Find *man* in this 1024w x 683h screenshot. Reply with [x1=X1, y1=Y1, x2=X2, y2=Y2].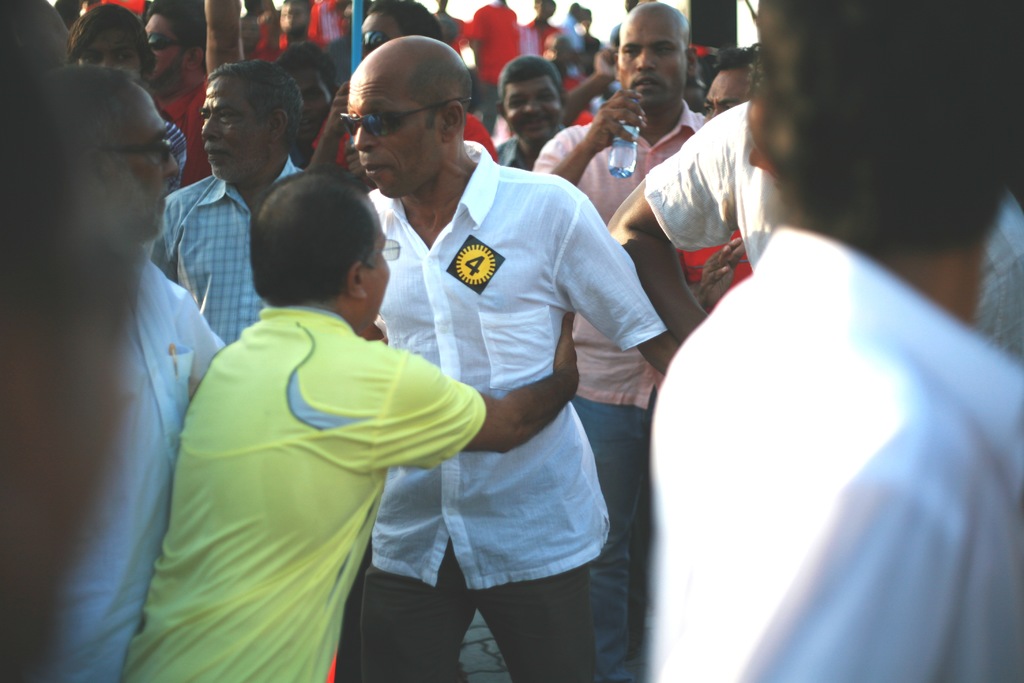
[x1=147, y1=56, x2=318, y2=349].
